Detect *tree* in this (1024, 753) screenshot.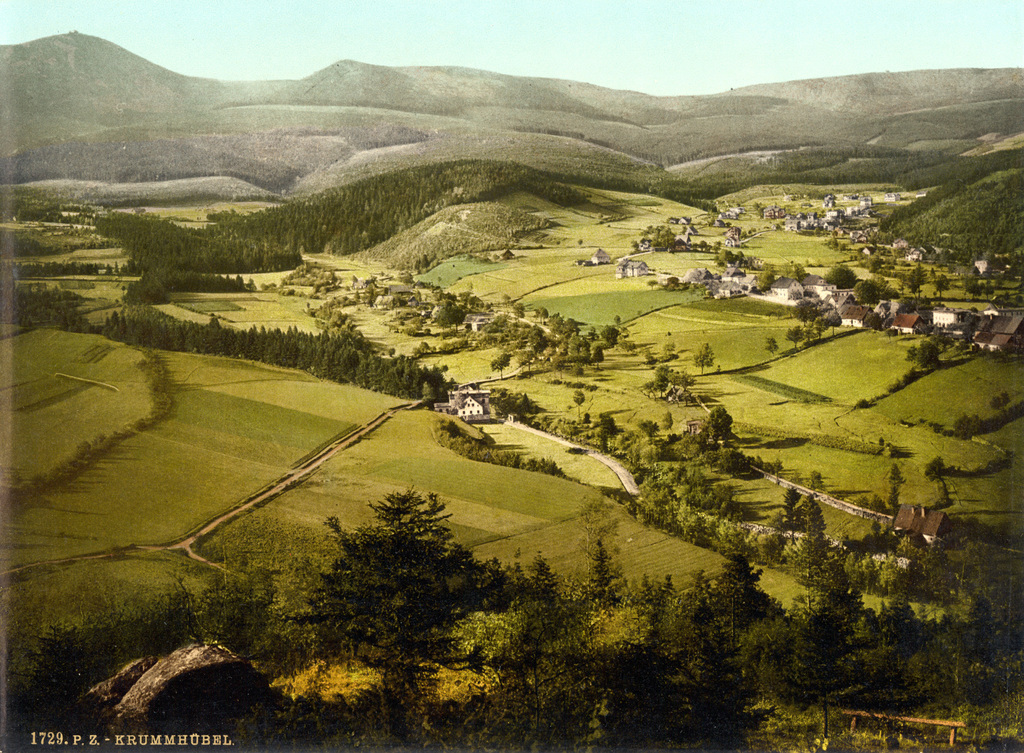
Detection: bbox(691, 346, 714, 375).
